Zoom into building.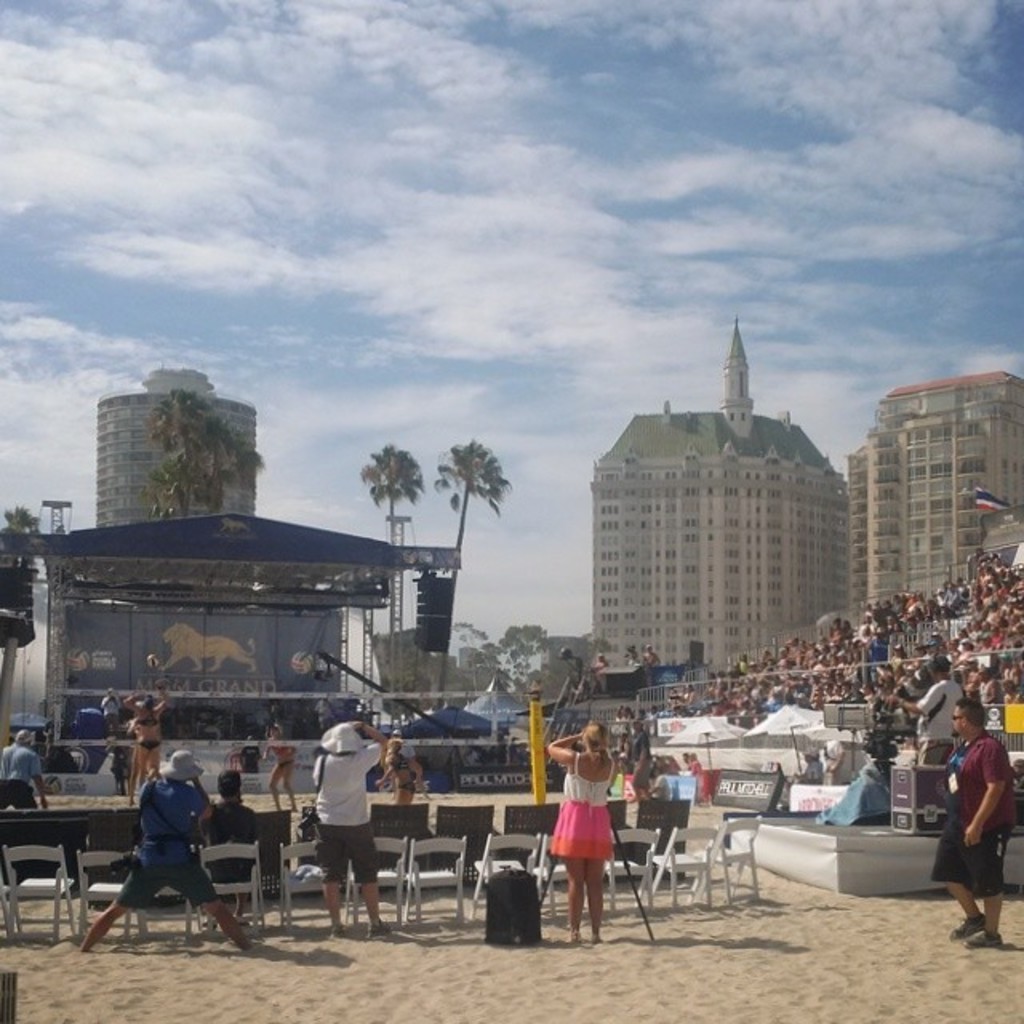
Zoom target: x1=592 y1=312 x2=843 y2=685.
